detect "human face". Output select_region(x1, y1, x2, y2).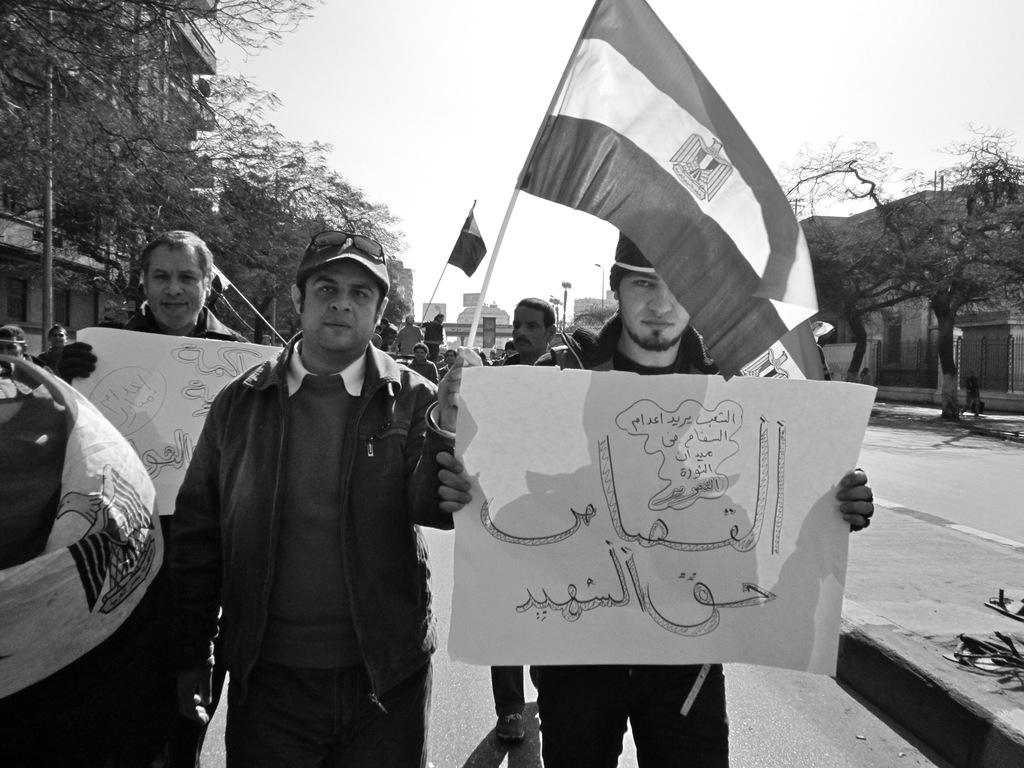
select_region(49, 326, 65, 349).
